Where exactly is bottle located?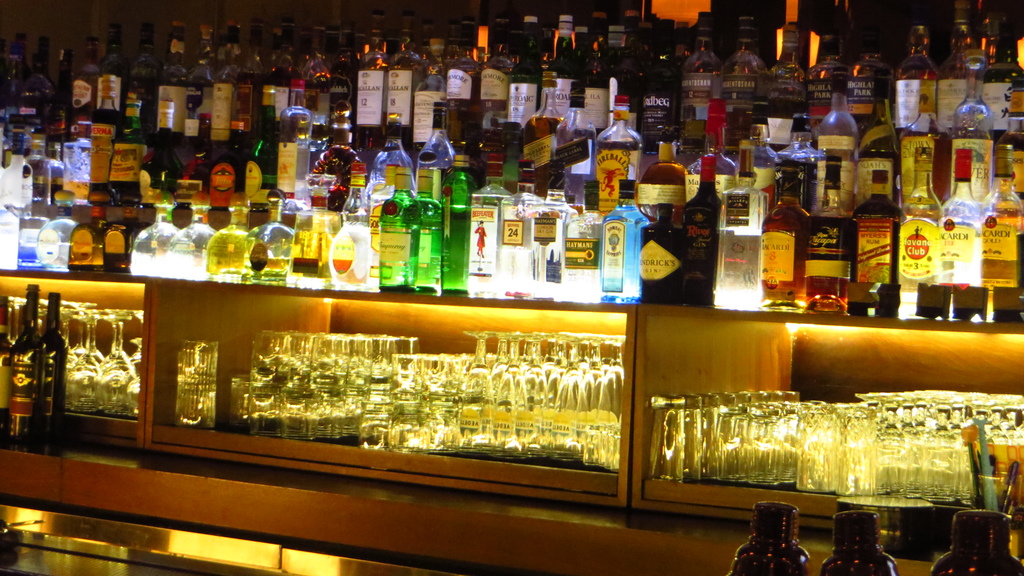
Its bounding box is BBox(408, 159, 447, 292).
